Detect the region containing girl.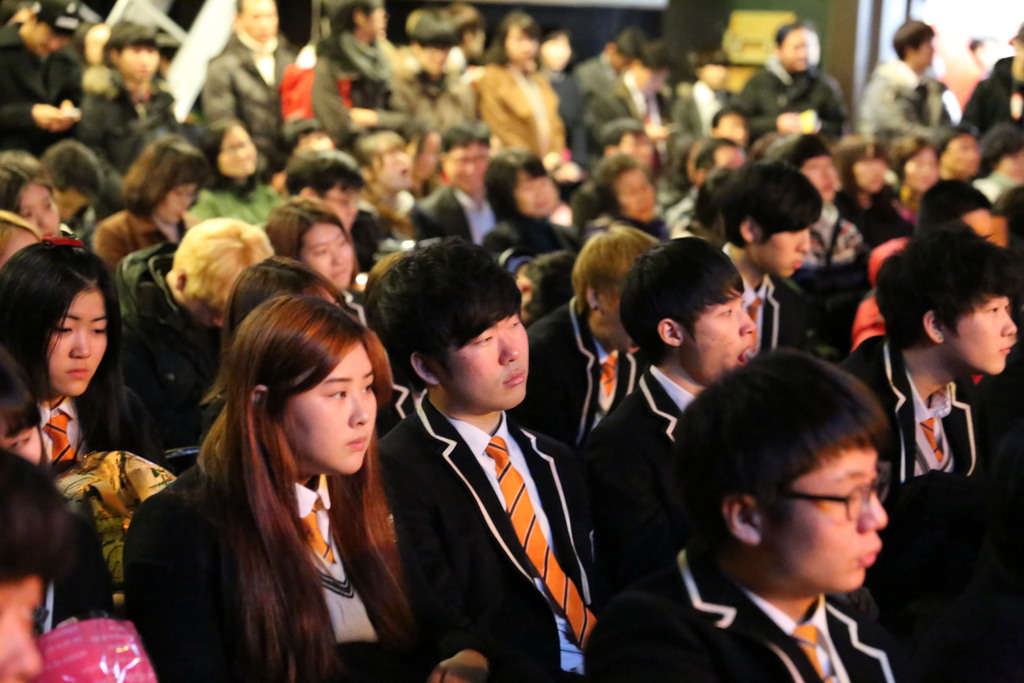
122/293/492/682.
